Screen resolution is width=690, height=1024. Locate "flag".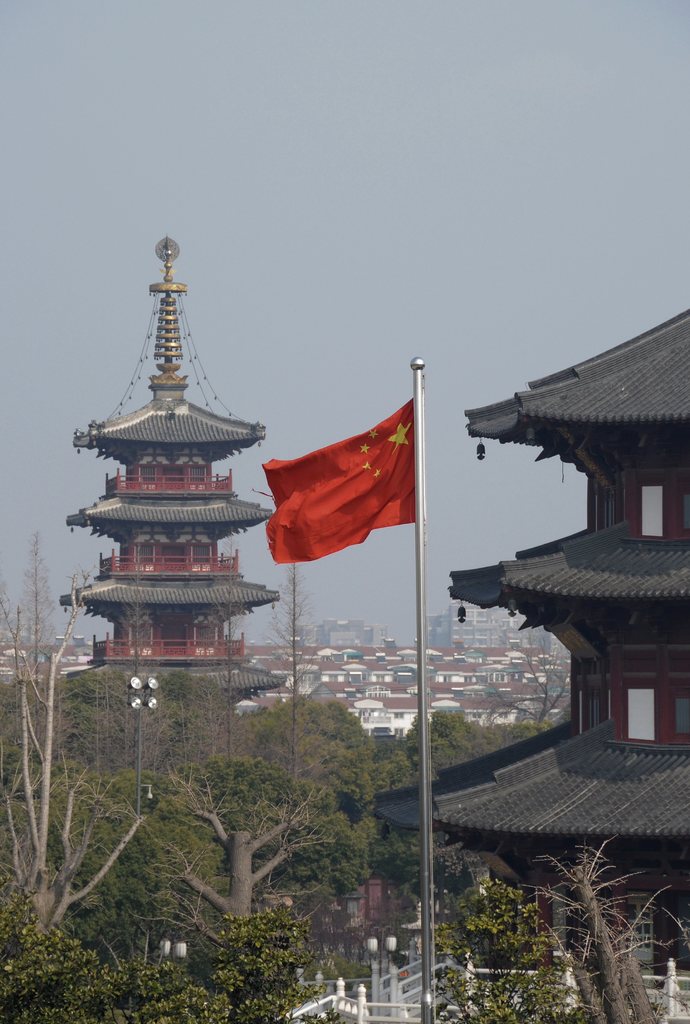
[x1=256, y1=367, x2=426, y2=568].
